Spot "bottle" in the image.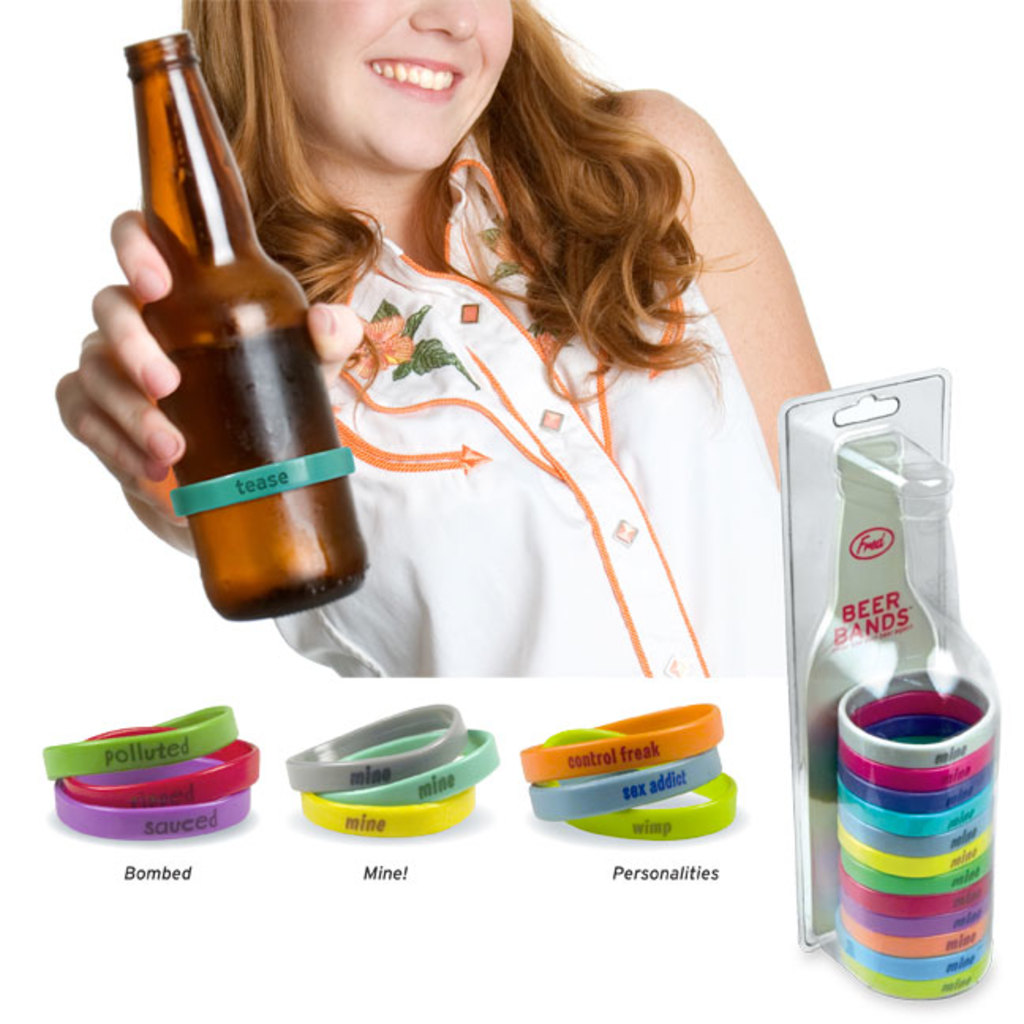
"bottle" found at box=[98, 60, 382, 638].
